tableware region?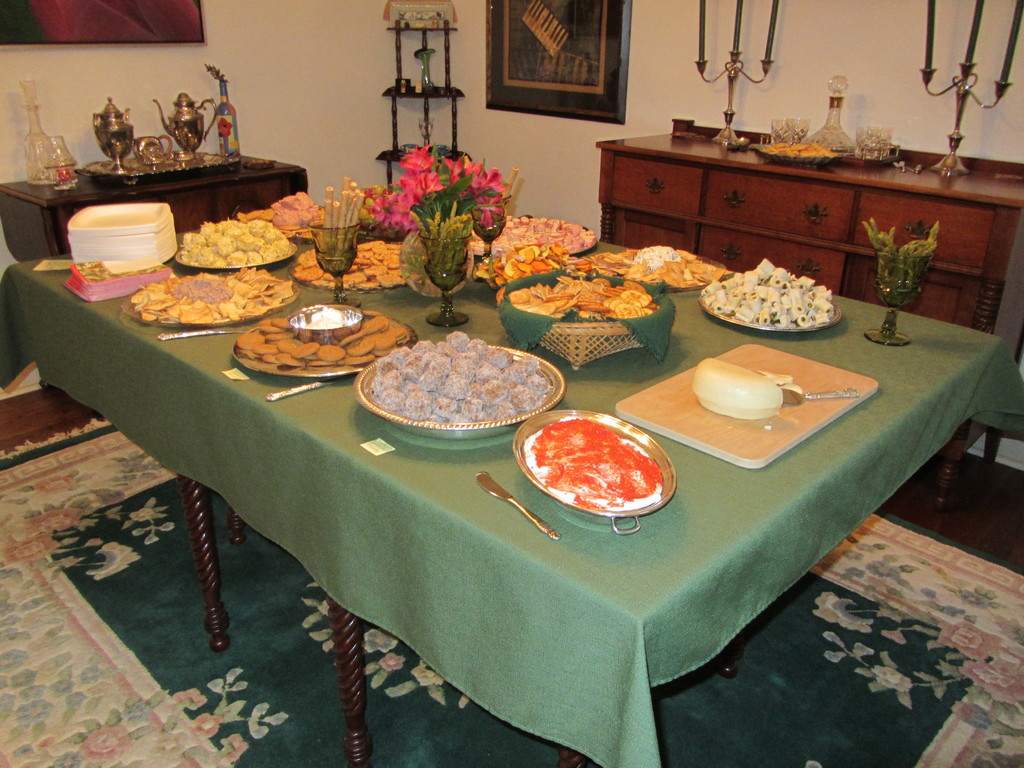
BBox(93, 98, 131, 173)
